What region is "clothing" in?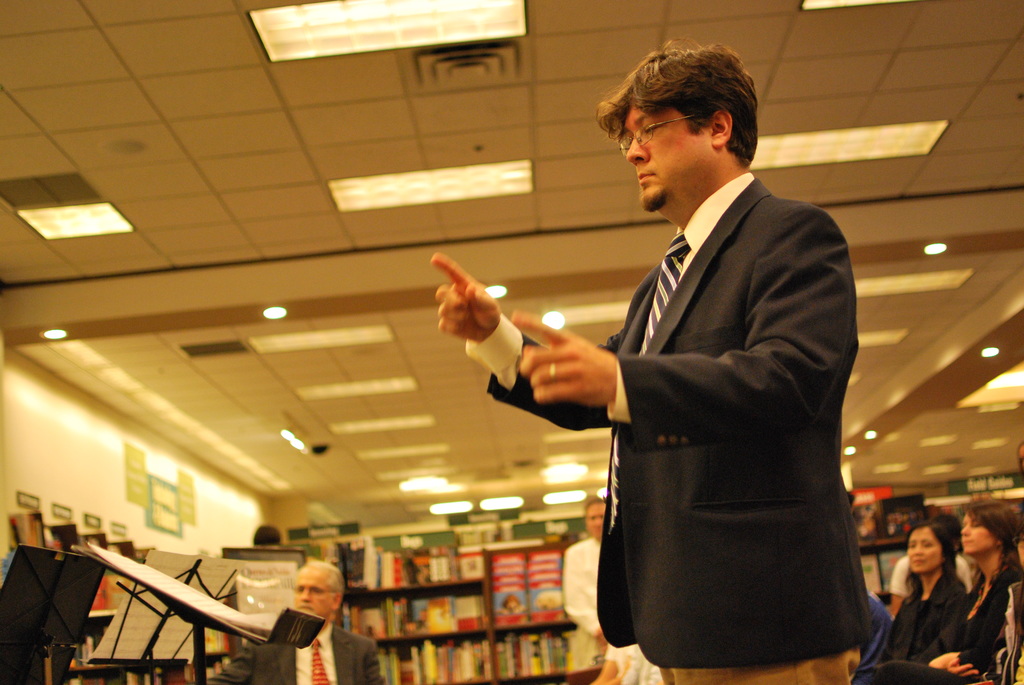
(984, 587, 1023, 681).
